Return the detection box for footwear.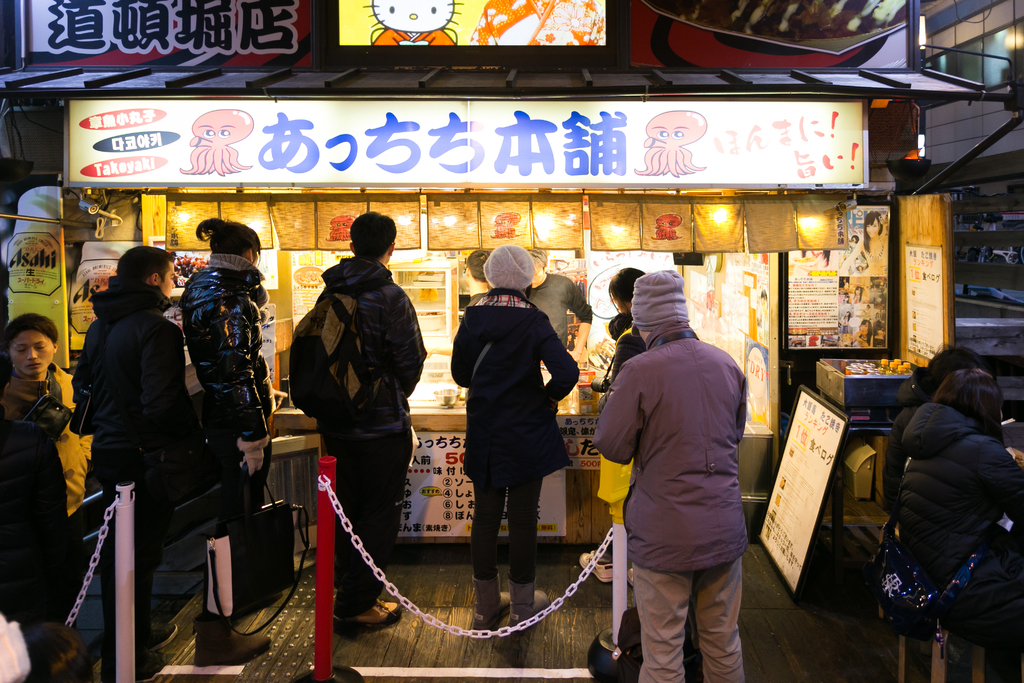
468 577 512 627.
